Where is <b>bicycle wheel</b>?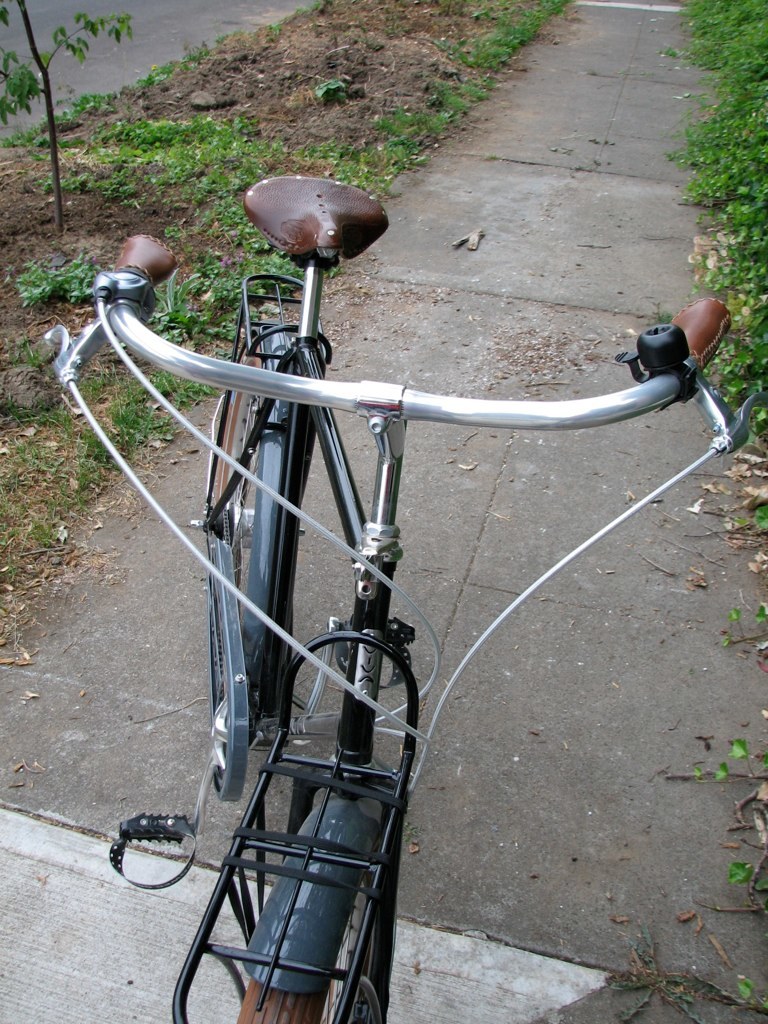
BBox(202, 338, 283, 538).
